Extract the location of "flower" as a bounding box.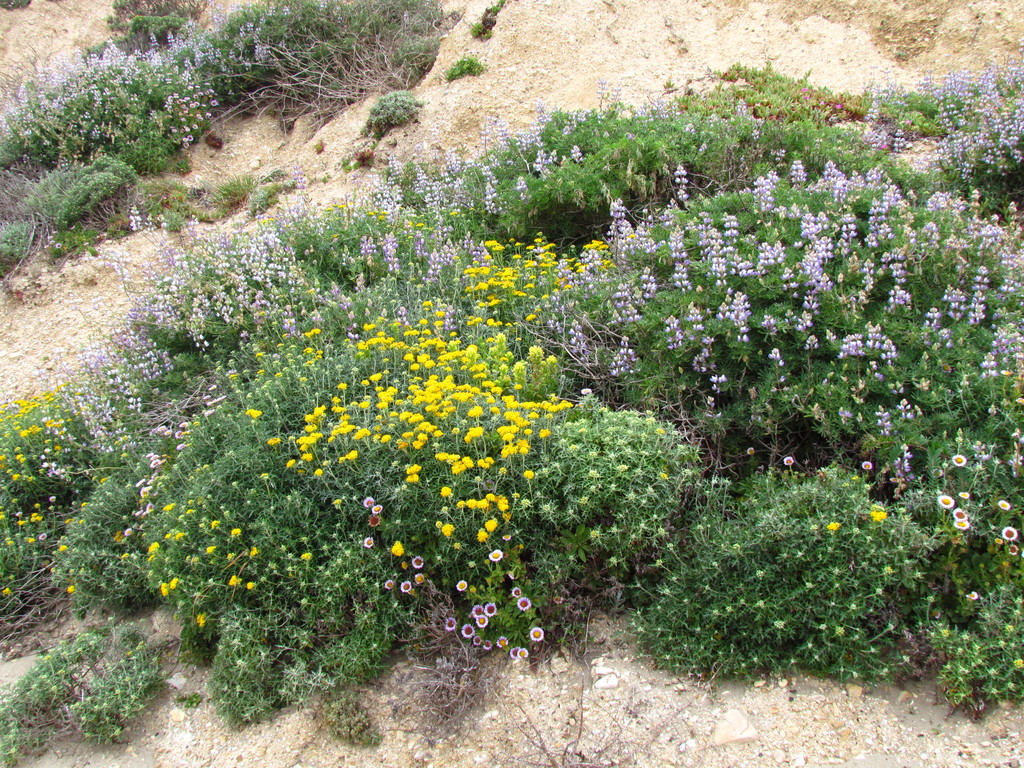
[left=964, top=590, right=986, bottom=601].
